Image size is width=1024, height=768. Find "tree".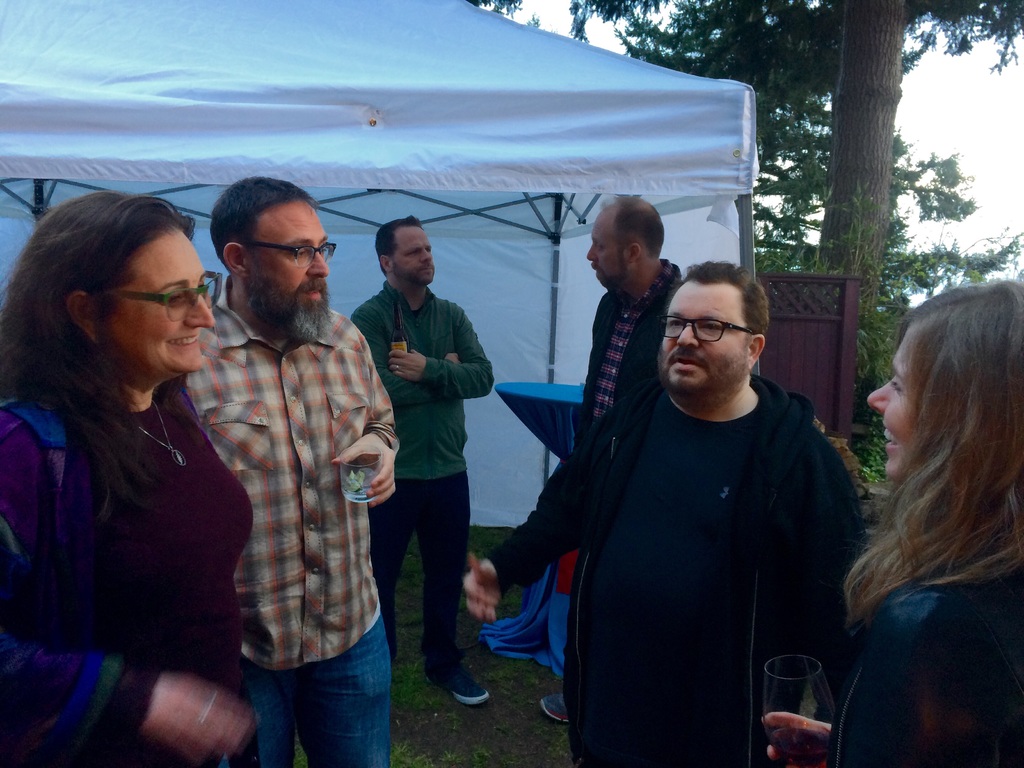
bbox(460, 0, 1014, 468).
